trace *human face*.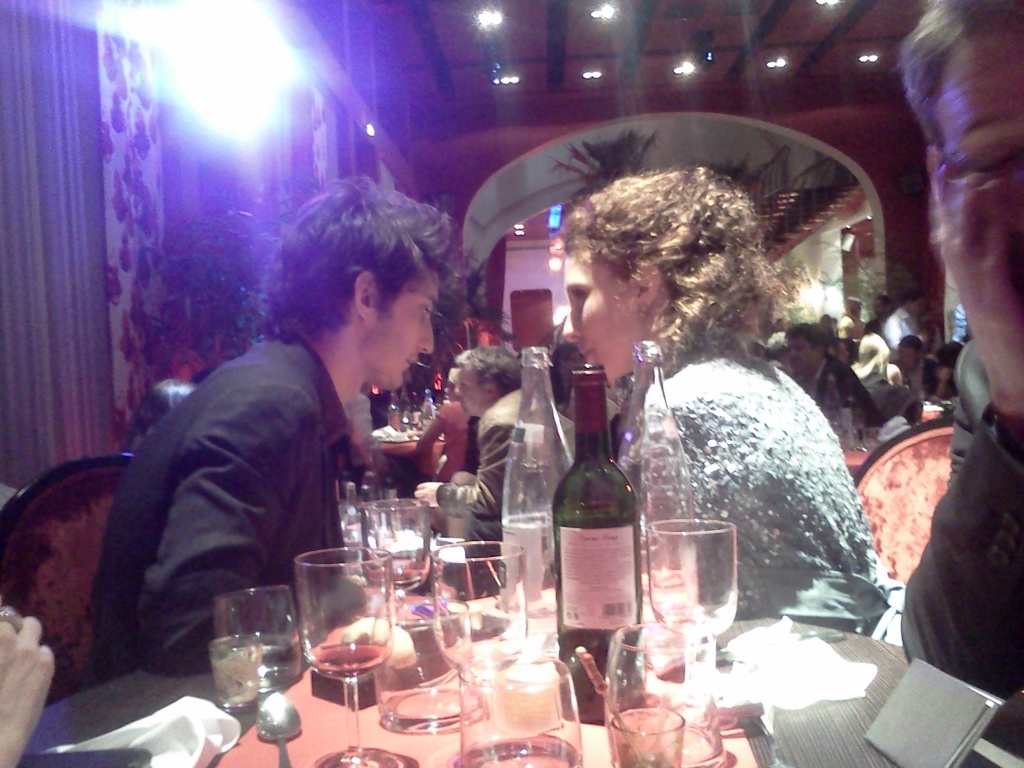
Traced to bbox=[559, 257, 634, 390].
